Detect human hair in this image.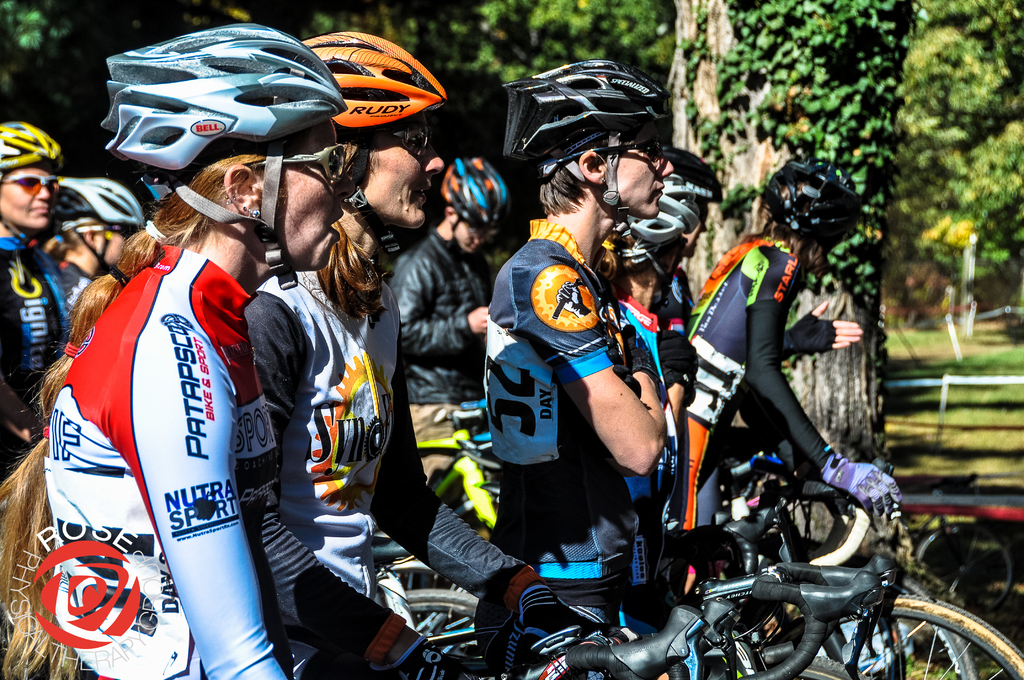
Detection: box=[0, 121, 325, 679].
